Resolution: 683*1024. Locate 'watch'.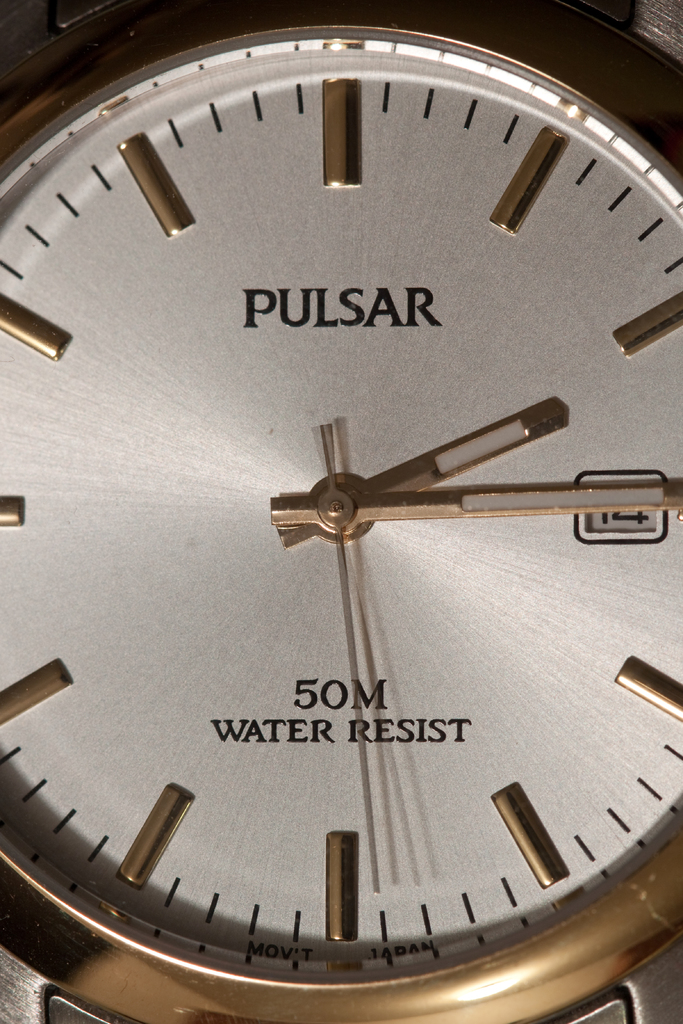
<bbox>0, 0, 682, 1023</bbox>.
